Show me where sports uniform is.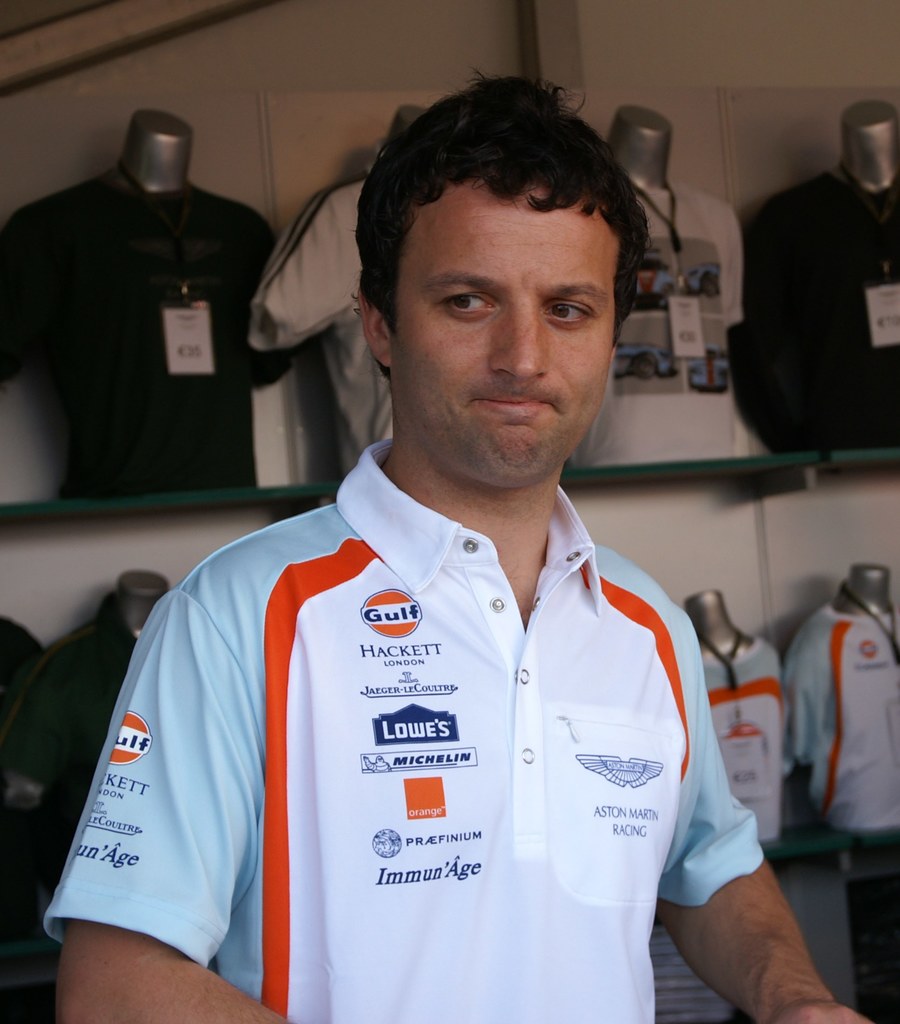
sports uniform is at box(721, 169, 891, 449).
